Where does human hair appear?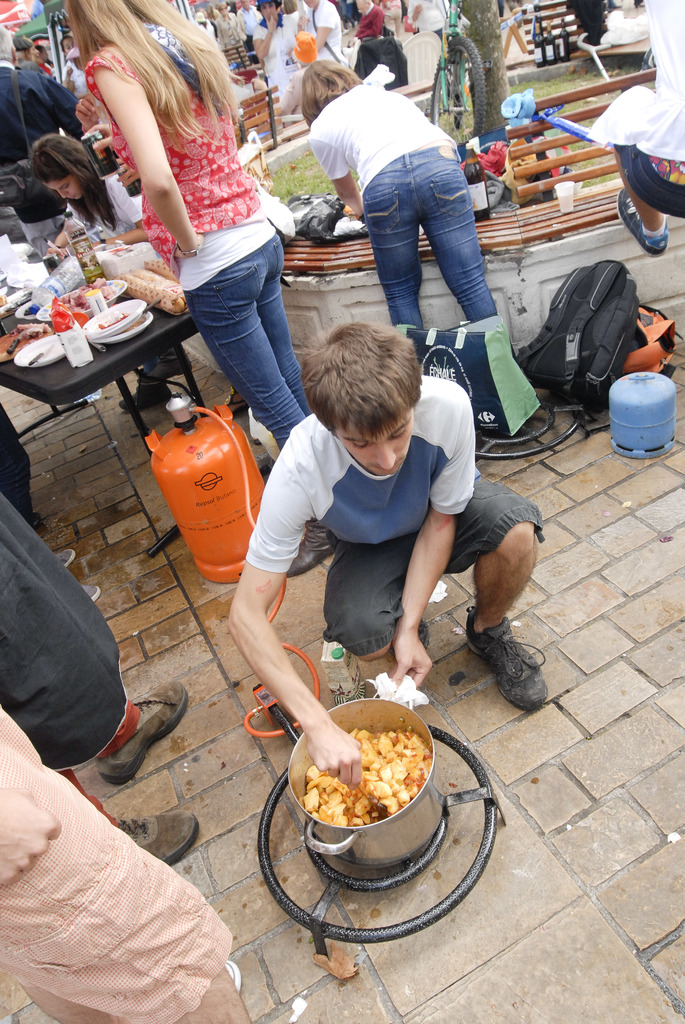
Appears at [left=27, top=128, right=122, bottom=230].
